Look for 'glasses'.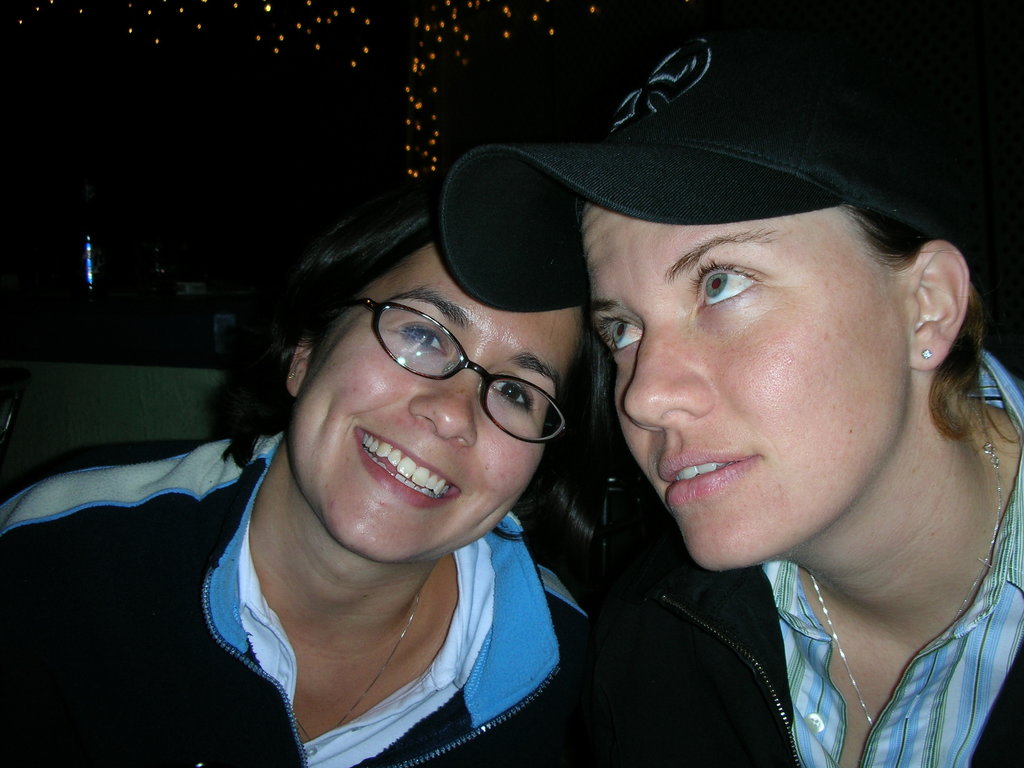
Found: 313:294:564:446.
